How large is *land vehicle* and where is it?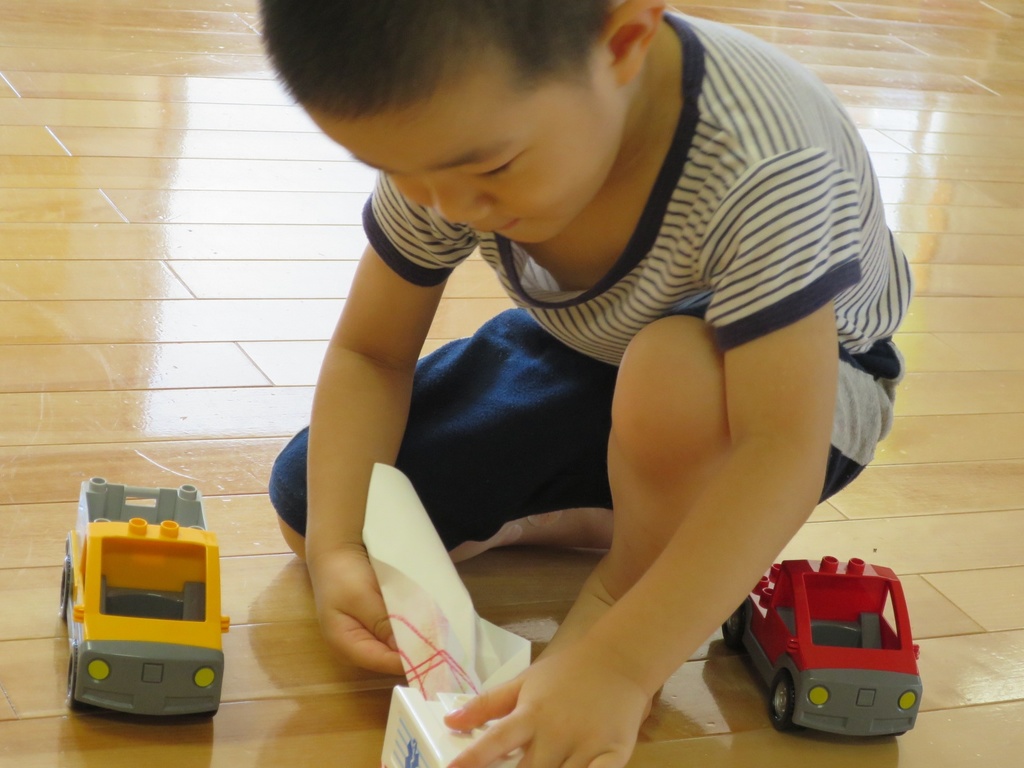
Bounding box: bbox=[67, 477, 221, 715].
